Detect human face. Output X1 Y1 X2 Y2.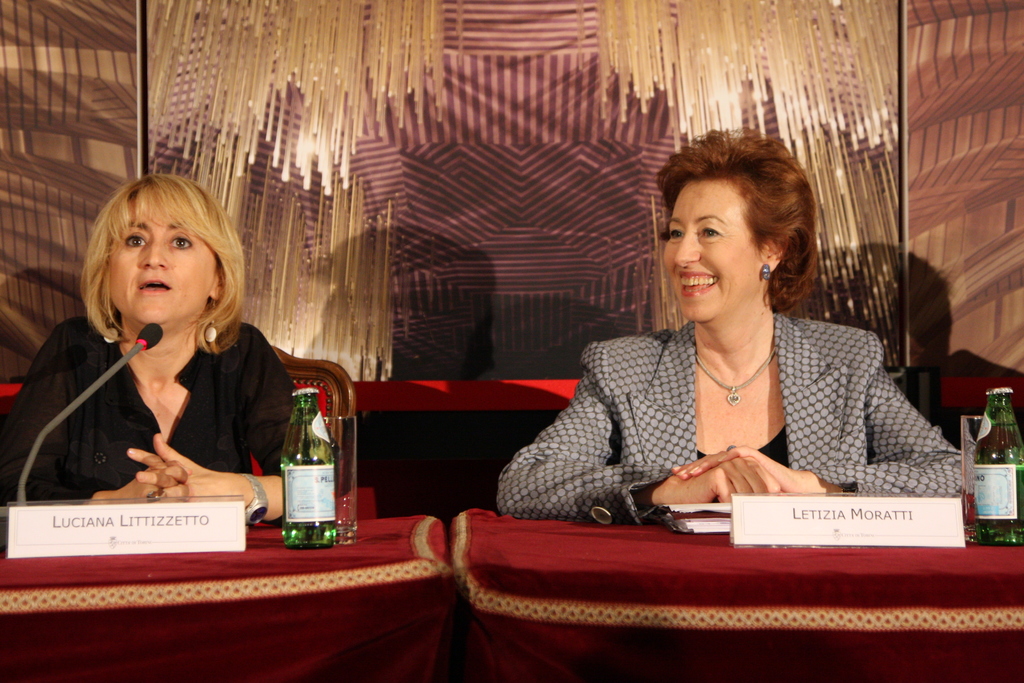
660 177 764 322.
